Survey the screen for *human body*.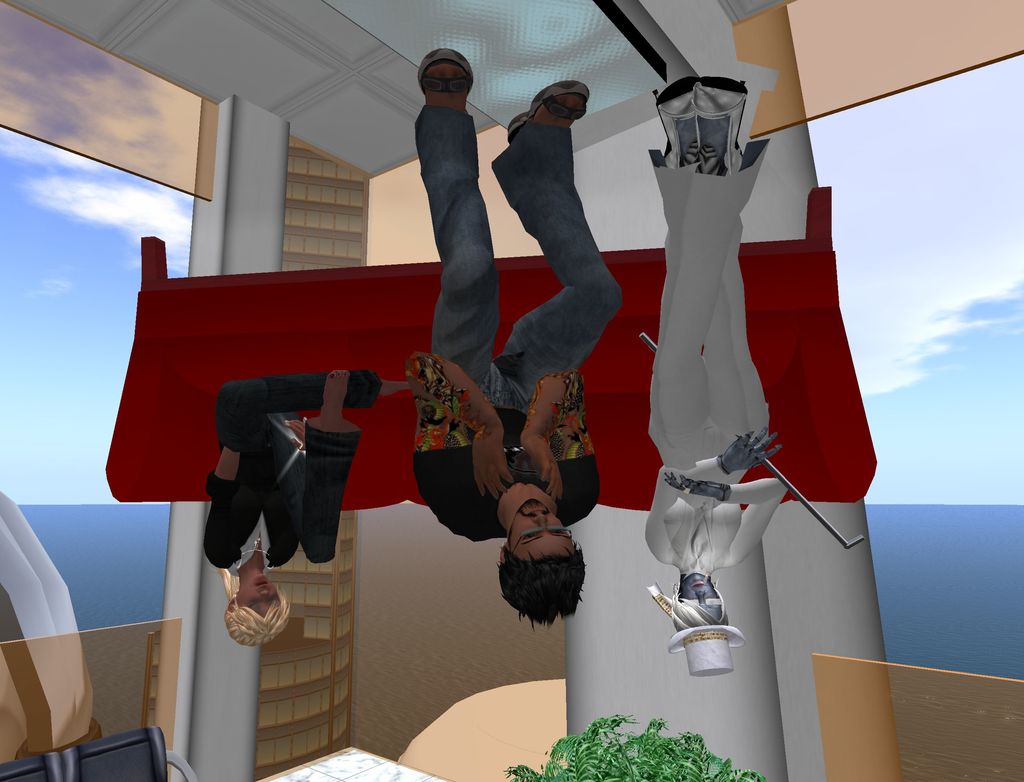
Survey found: [left=424, top=28, right=619, bottom=656].
